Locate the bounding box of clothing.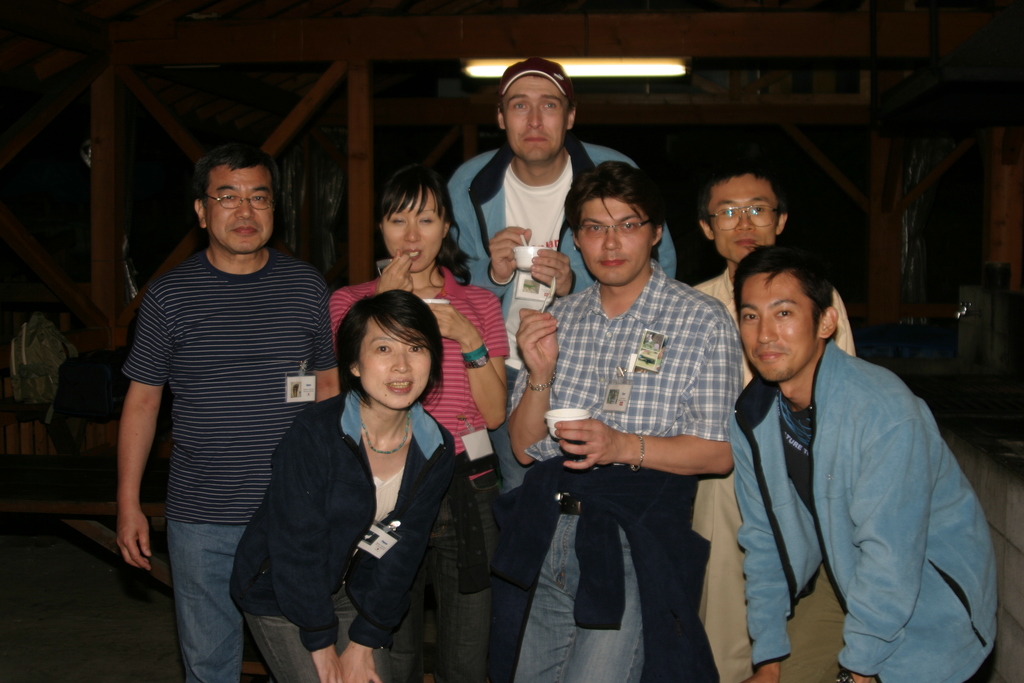
Bounding box: {"x1": 690, "y1": 260, "x2": 855, "y2": 352}.
